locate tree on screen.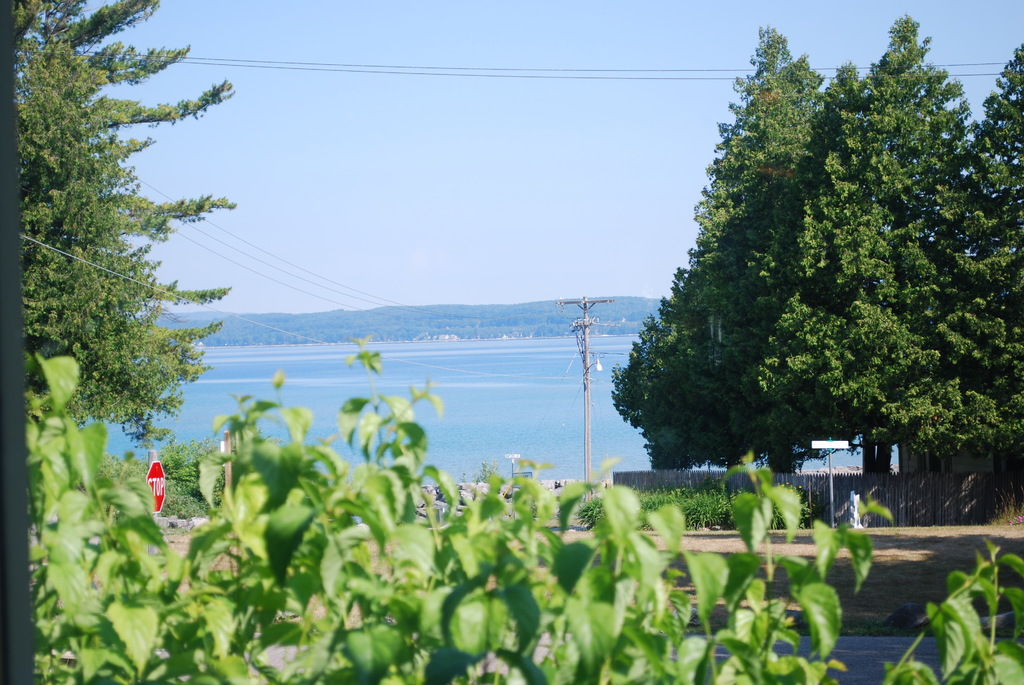
On screen at crop(604, 46, 840, 471).
